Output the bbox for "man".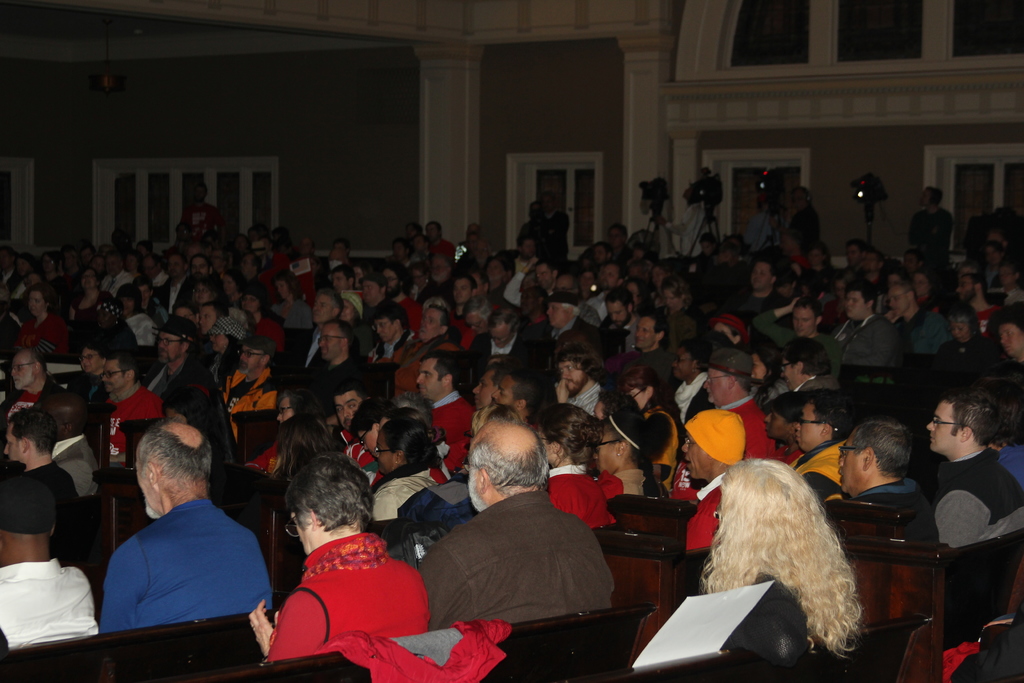
rect(796, 187, 825, 249).
